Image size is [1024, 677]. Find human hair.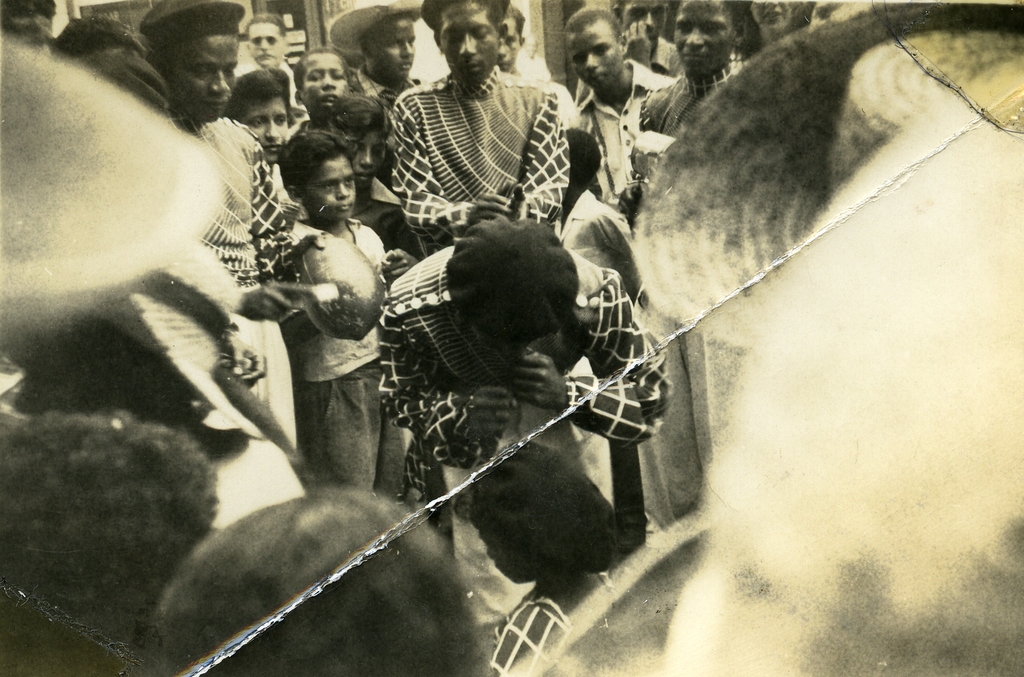
bbox=[244, 9, 290, 45].
